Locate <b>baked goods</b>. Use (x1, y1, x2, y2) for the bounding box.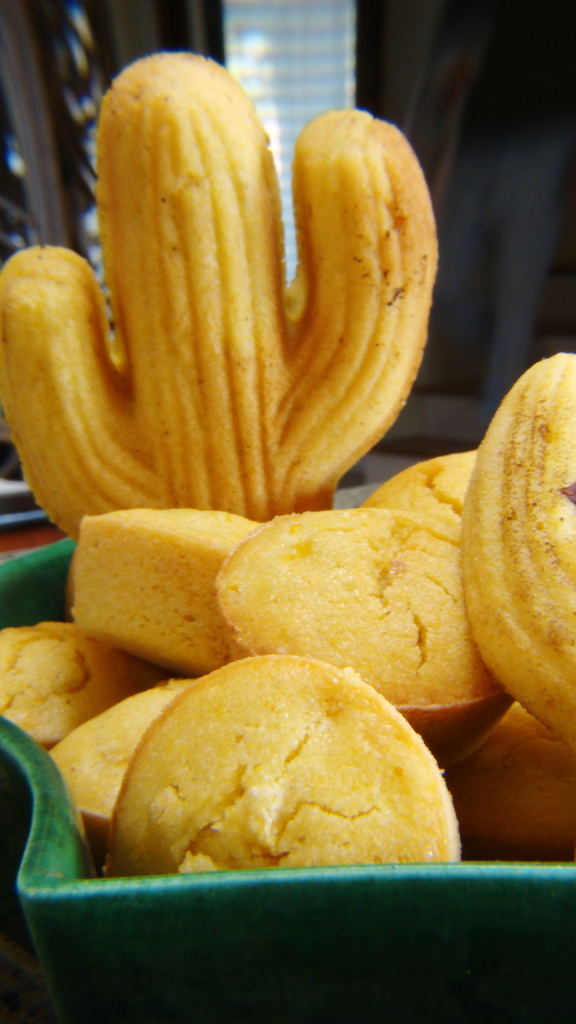
(0, 51, 440, 540).
